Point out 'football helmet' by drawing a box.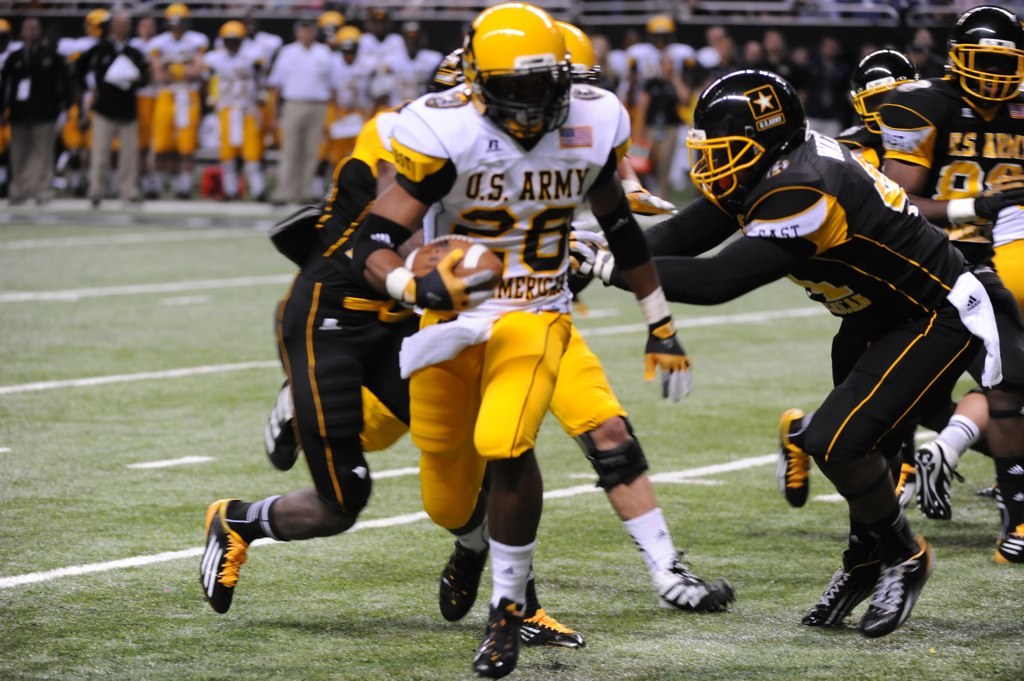
select_region(645, 12, 678, 52).
